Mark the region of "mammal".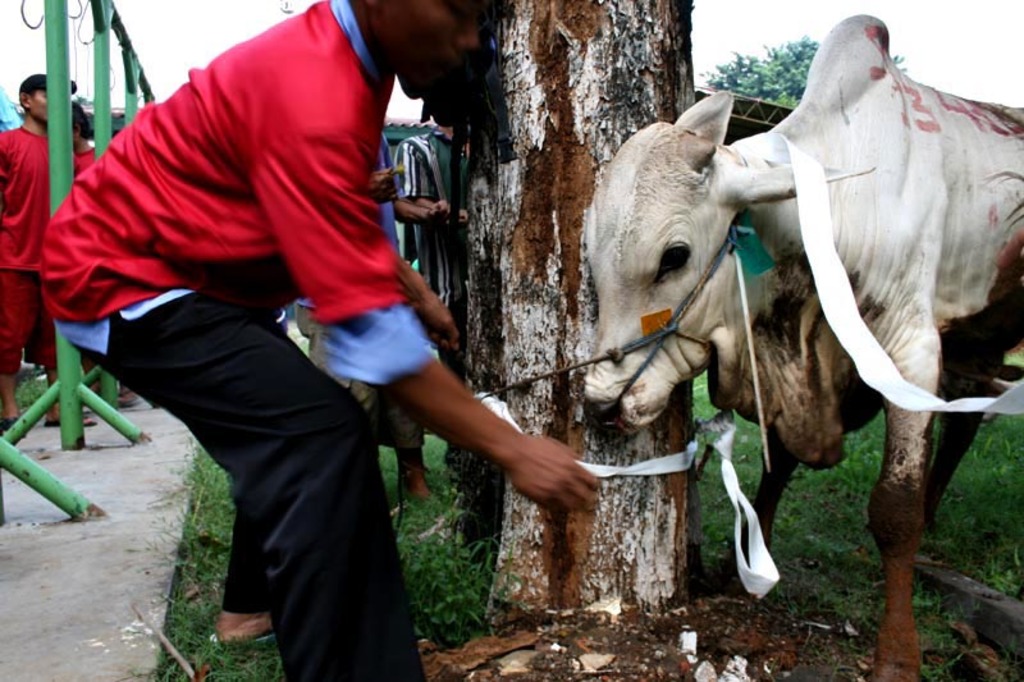
Region: bbox=[582, 0, 1005, 677].
